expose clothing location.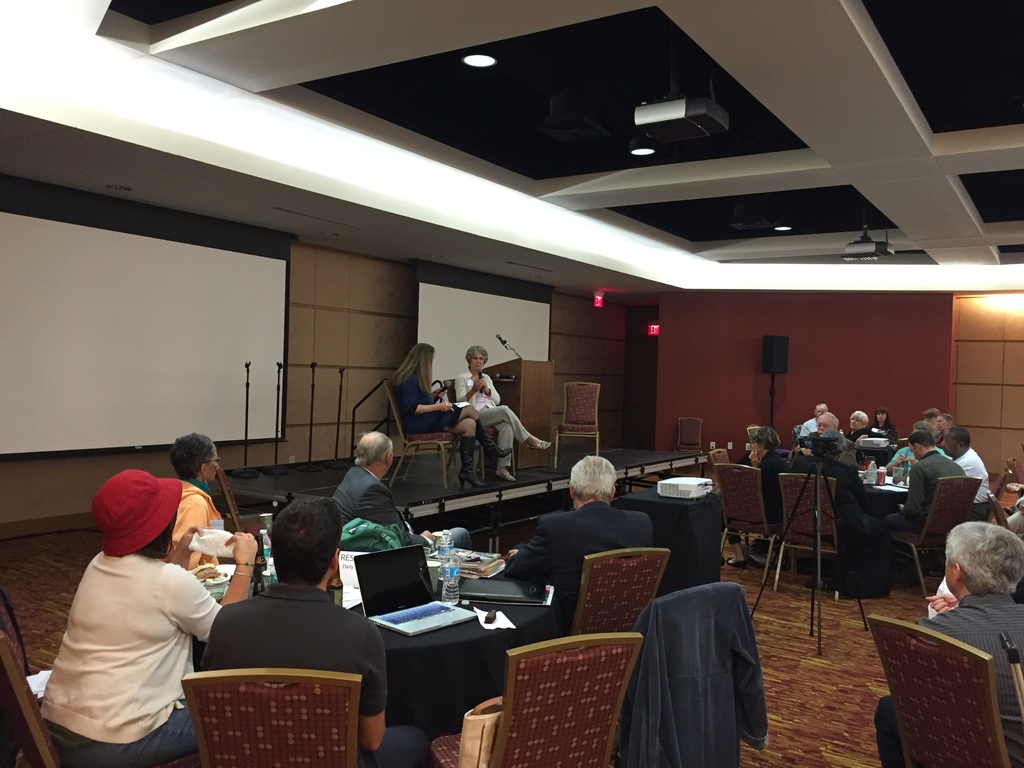
Exposed at x1=948, y1=444, x2=997, y2=524.
